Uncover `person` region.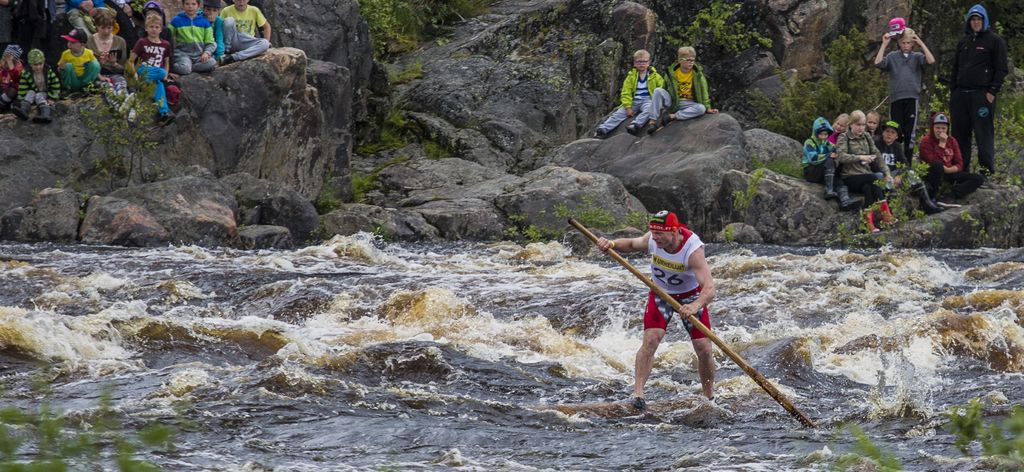
Uncovered: <region>644, 45, 719, 139</region>.
